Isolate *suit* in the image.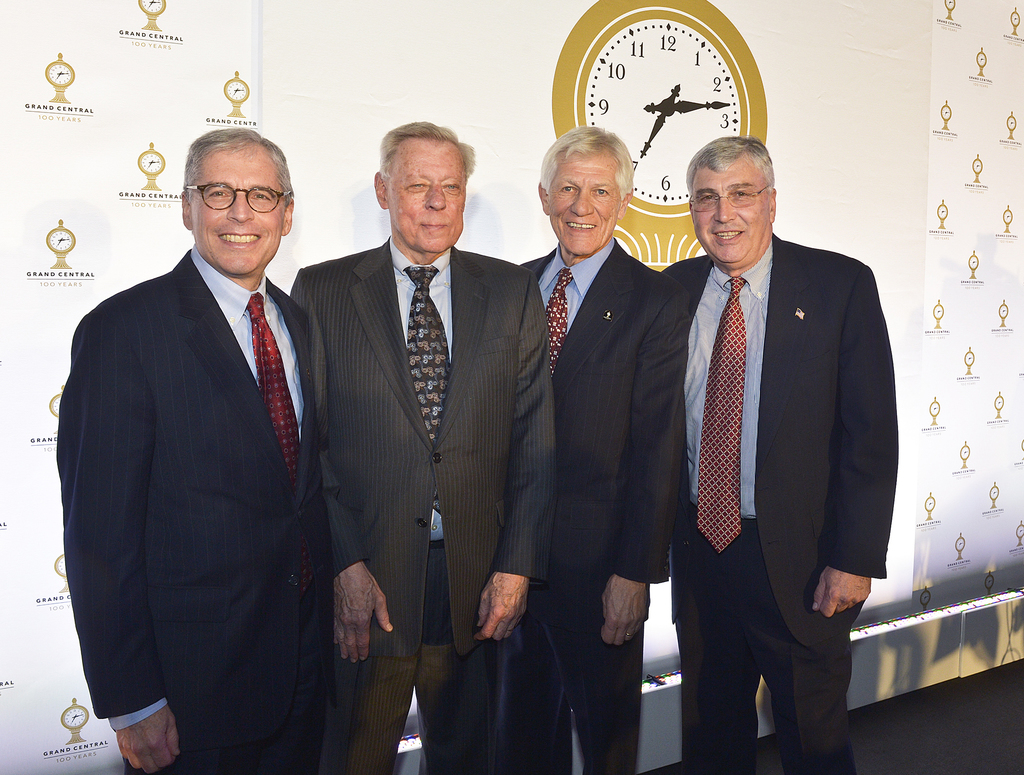
Isolated region: rect(288, 236, 557, 774).
